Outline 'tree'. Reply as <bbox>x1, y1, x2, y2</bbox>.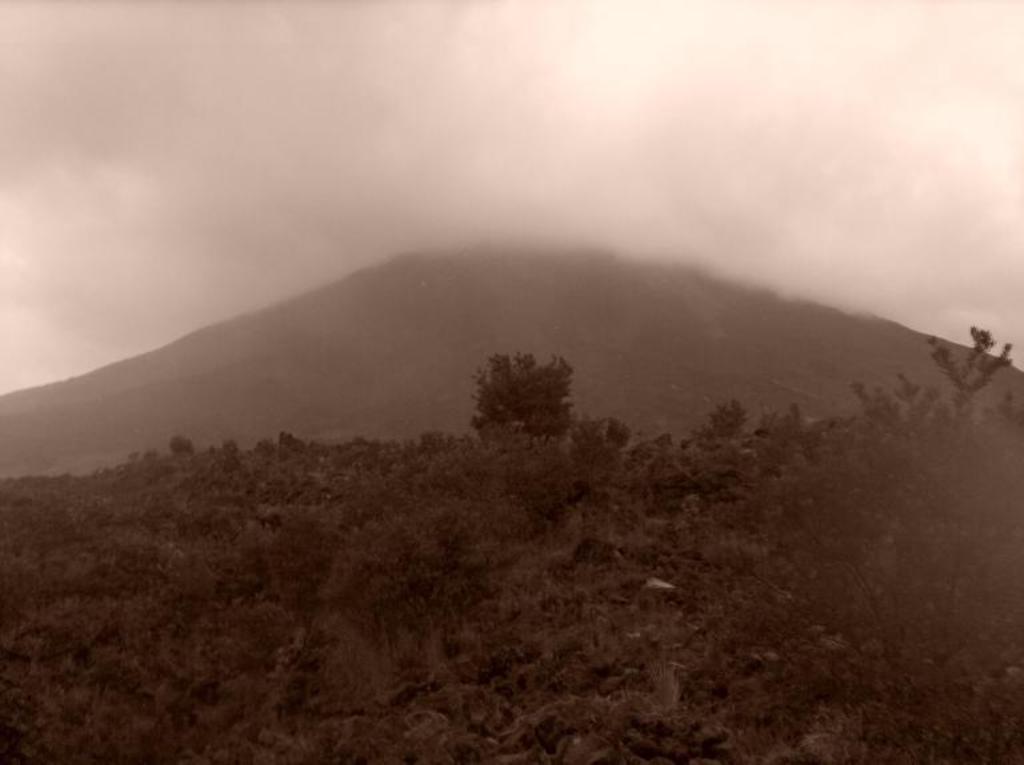
<bbox>925, 327, 1016, 414</bbox>.
